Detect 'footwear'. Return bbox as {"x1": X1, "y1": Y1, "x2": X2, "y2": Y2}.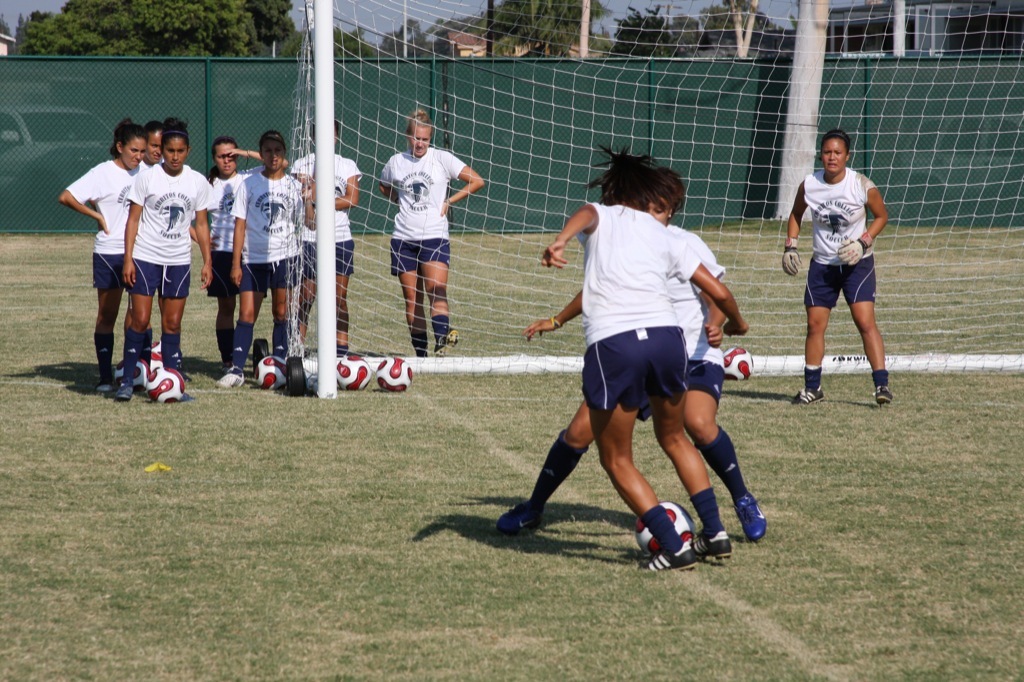
{"x1": 219, "y1": 368, "x2": 240, "y2": 388}.
